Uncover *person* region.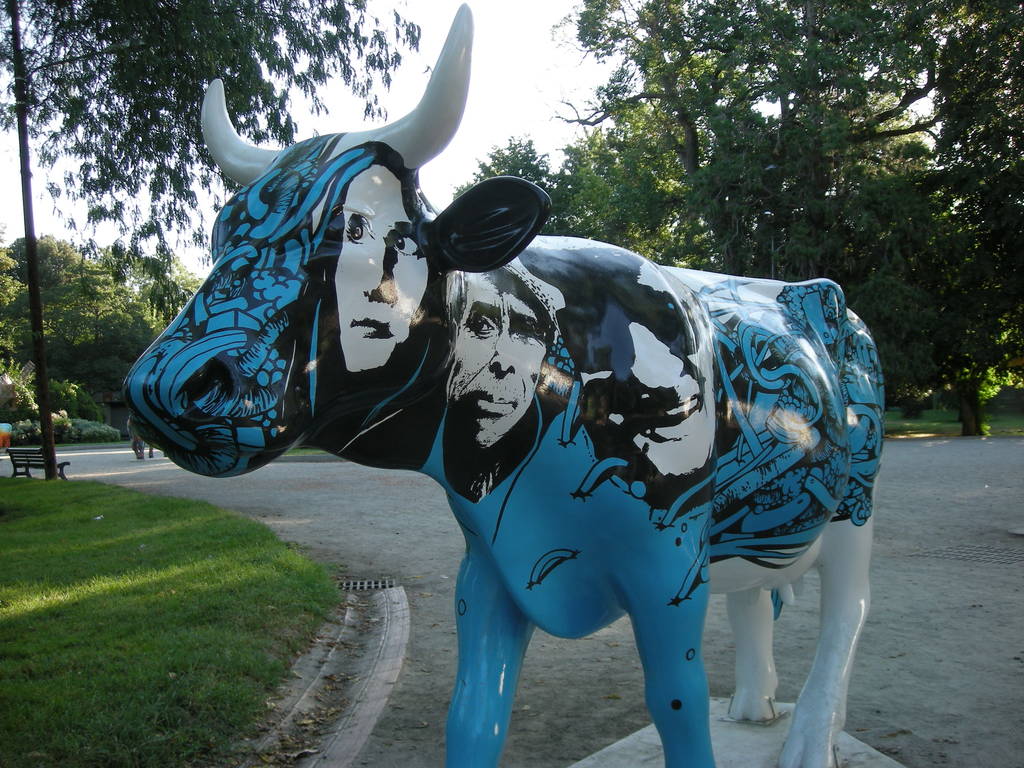
Uncovered: x1=314 y1=163 x2=436 y2=425.
